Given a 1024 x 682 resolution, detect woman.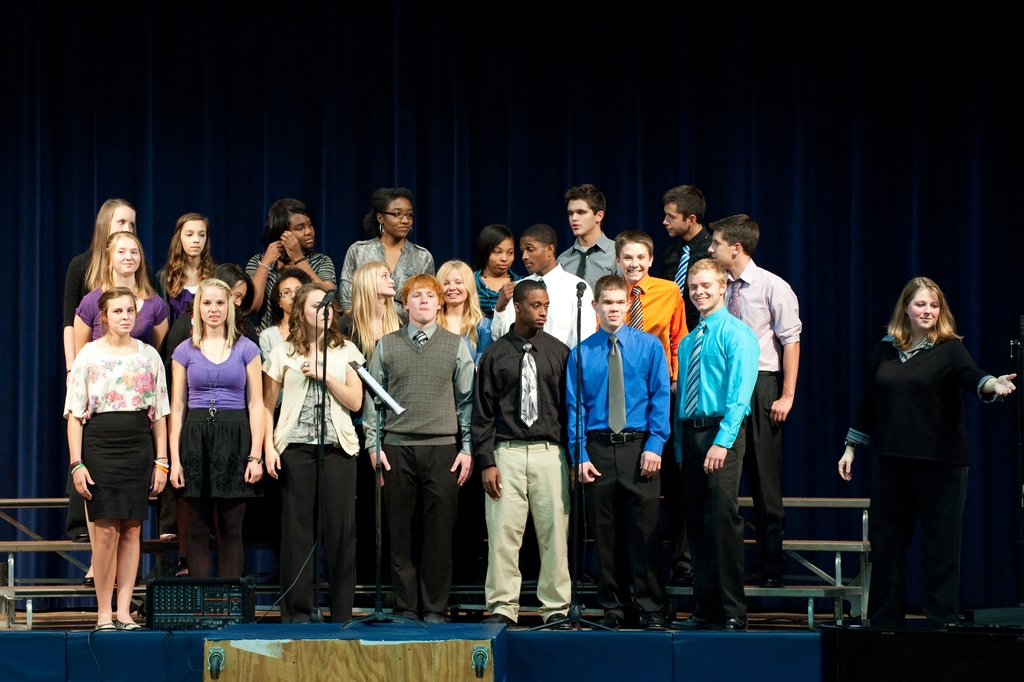
(left=260, top=283, right=364, bottom=622).
